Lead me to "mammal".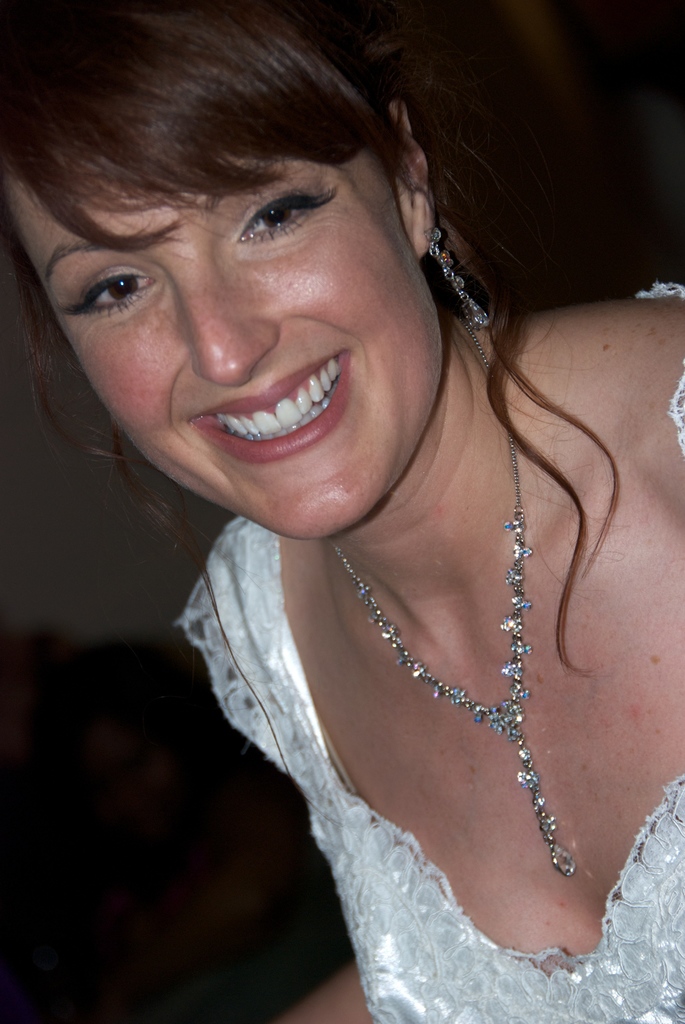
Lead to bbox(0, 0, 684, 1023).
